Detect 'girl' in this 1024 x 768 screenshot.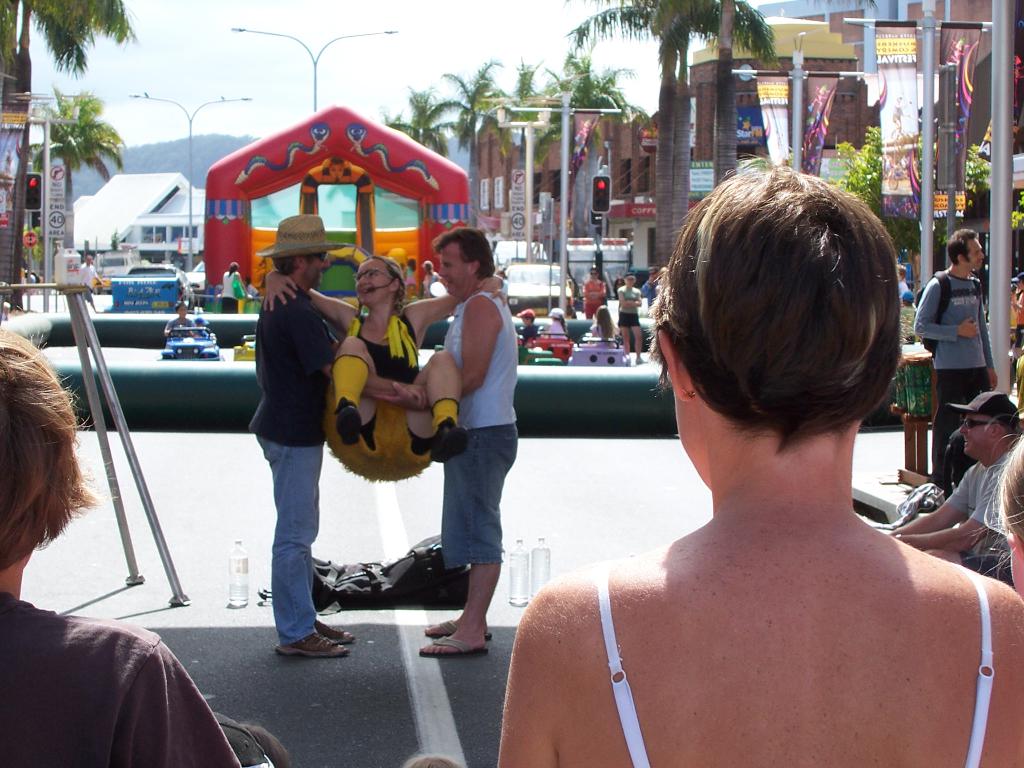
Detection: (x1=500, y1=153, x2=1023, y2=767).
